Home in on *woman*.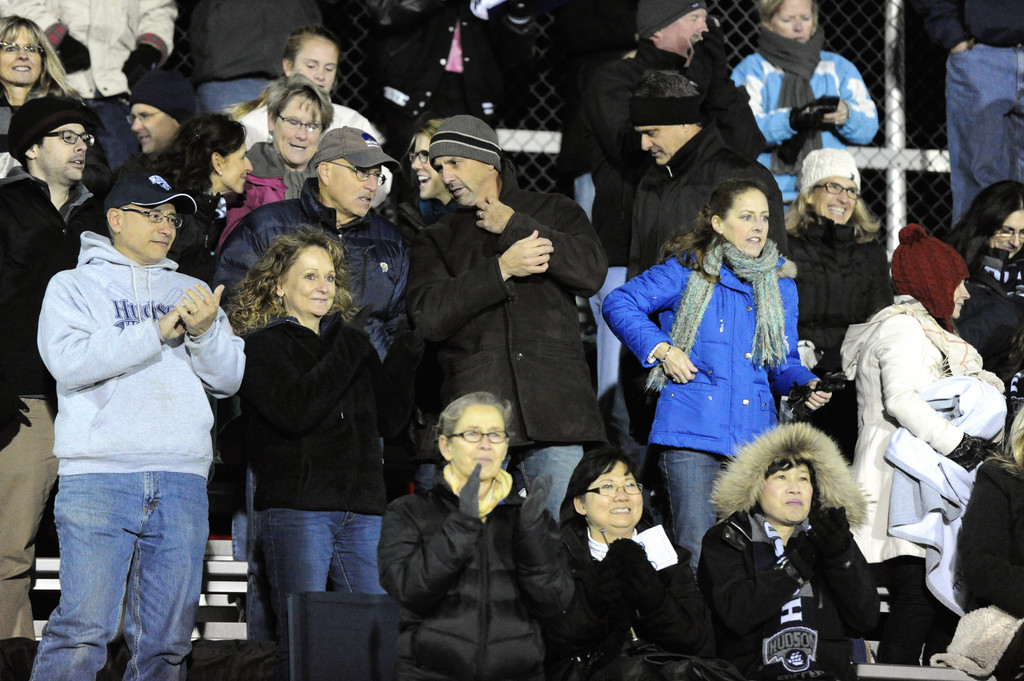
Homed in at 378,389,569,680.
